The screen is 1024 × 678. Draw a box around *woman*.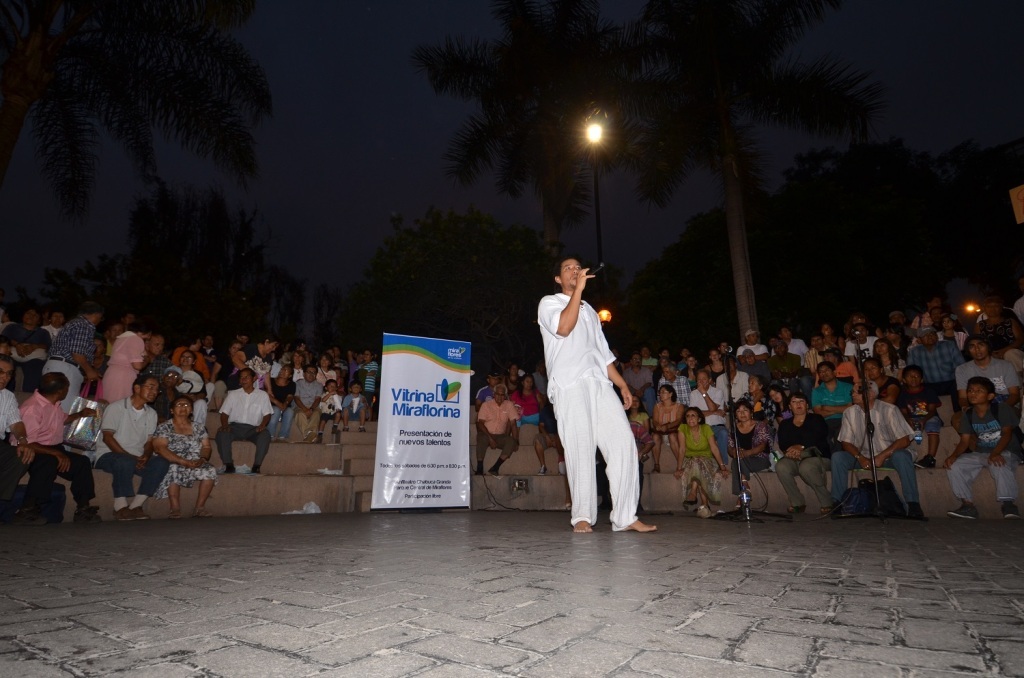
box(264, 364, 298, 445).
